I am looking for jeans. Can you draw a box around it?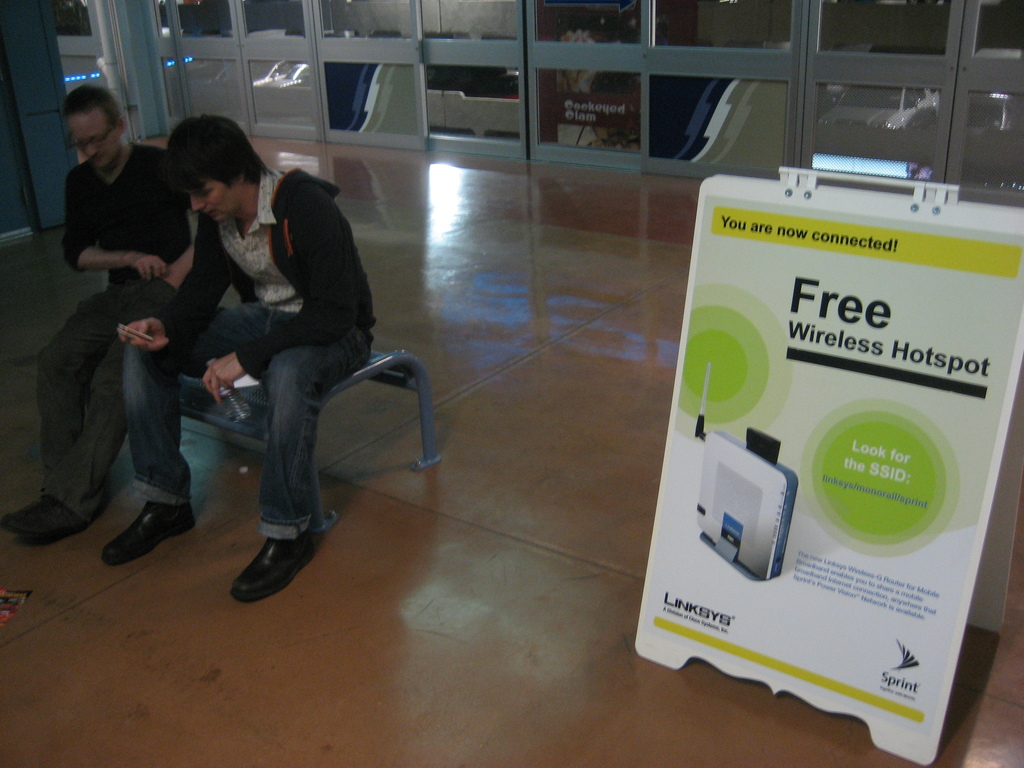
Sure, the bounding box is <box>118,301,374,540</box>.
